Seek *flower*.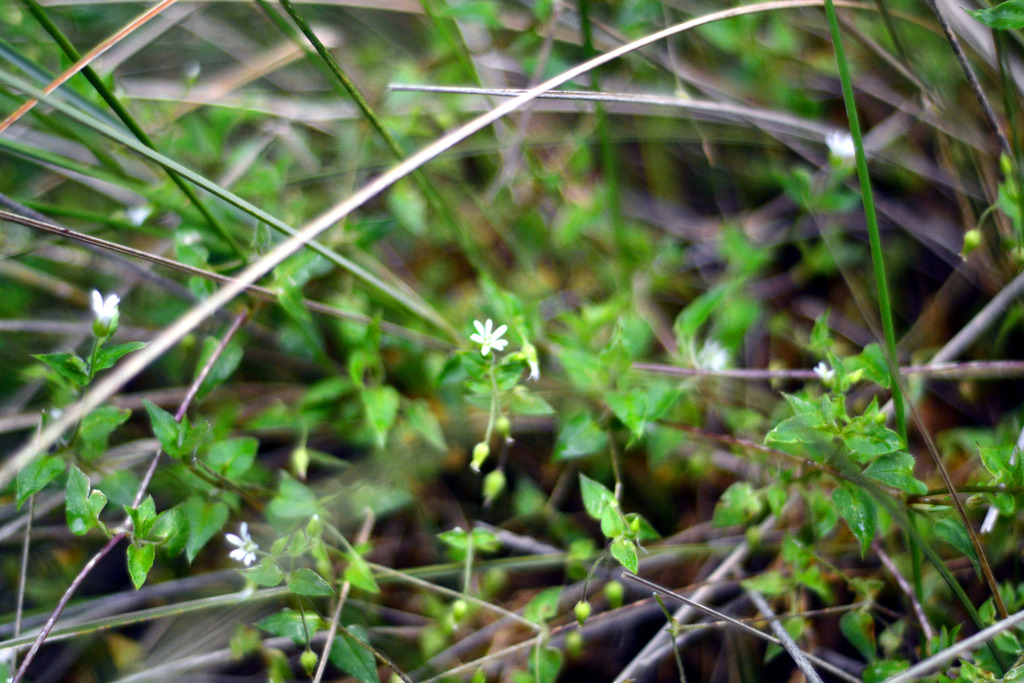
rect(813, 359, 834, 390).
